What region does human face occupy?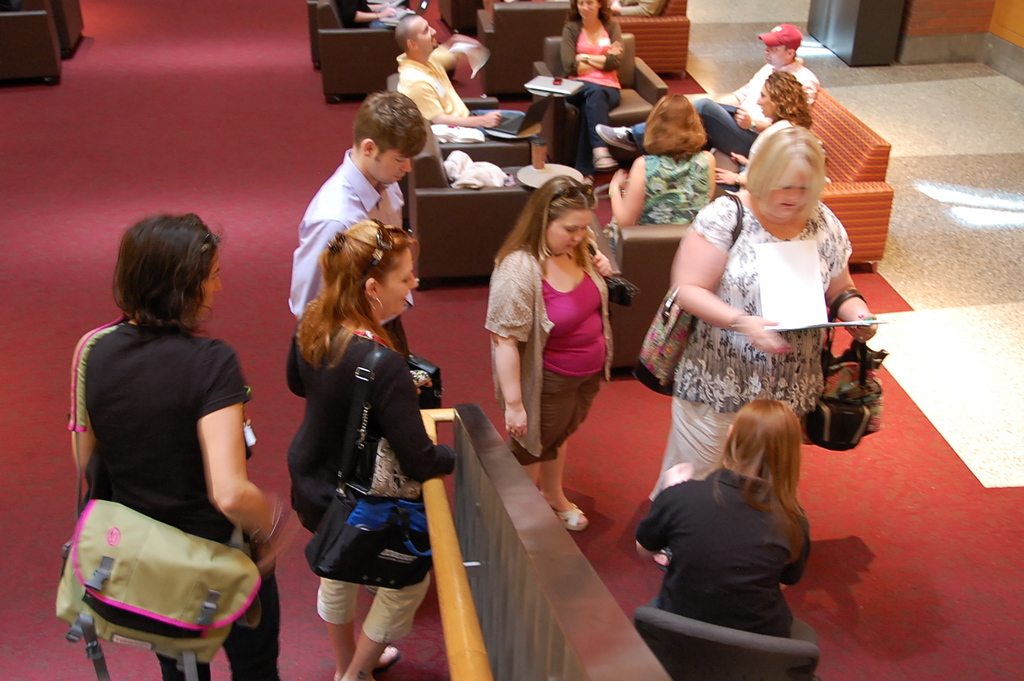
region(414, 16, 438, 54).
